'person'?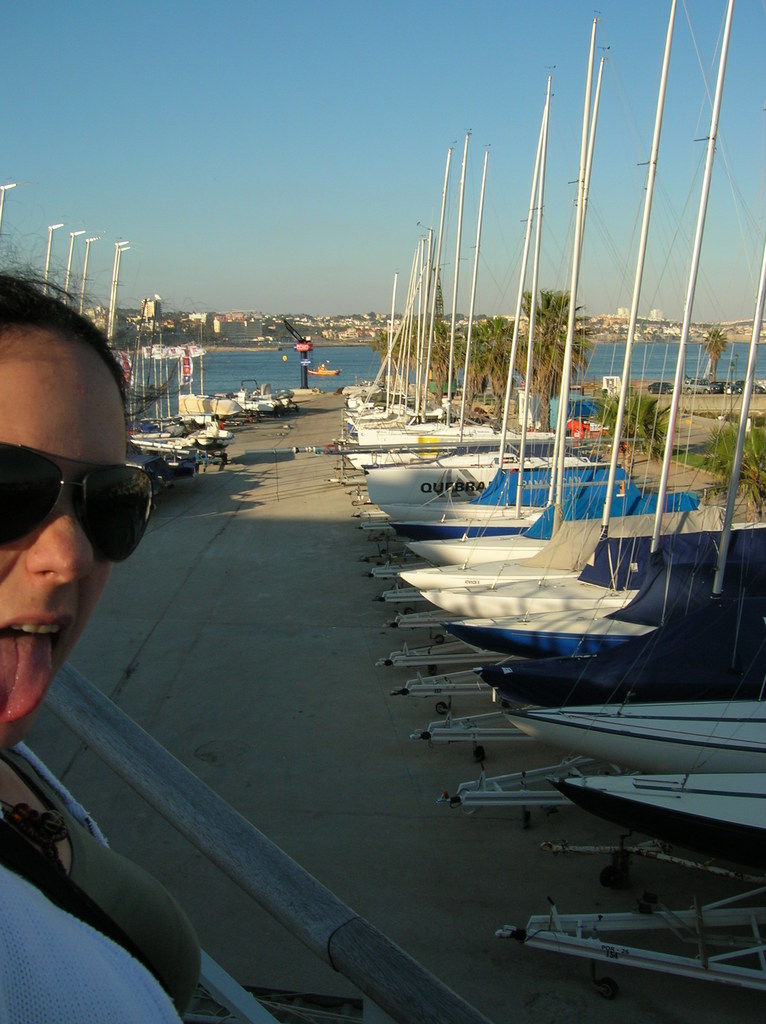
locate(0, 269, 182, 1023)
